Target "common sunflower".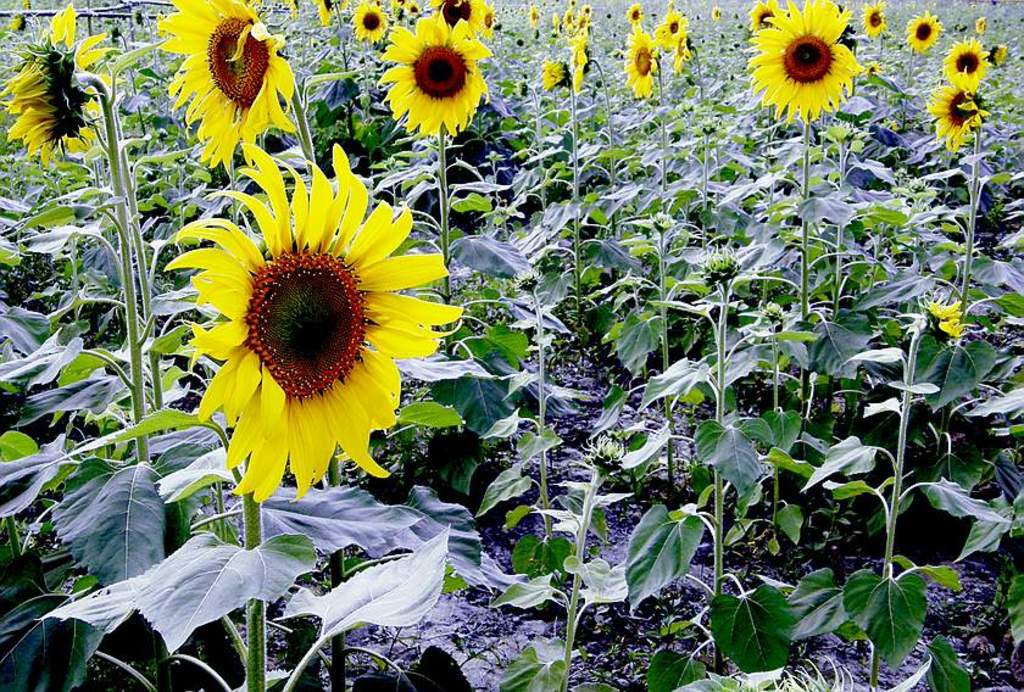
Target region: rect(625, 22, 664, 86).
